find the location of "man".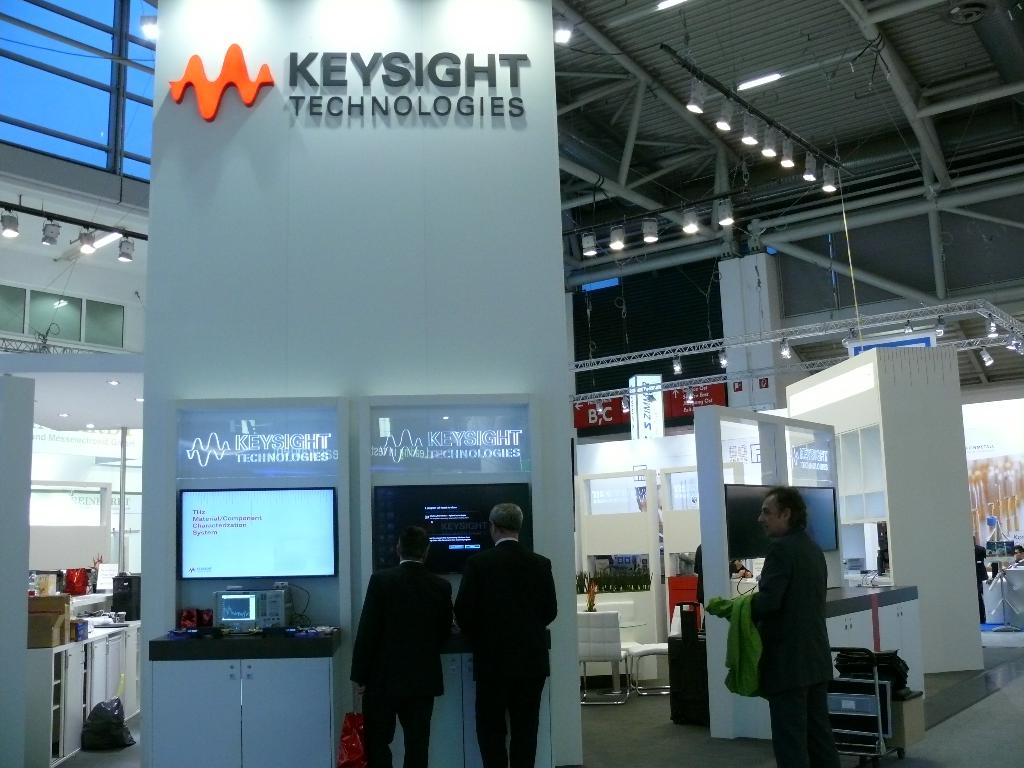
Location: {"x1": 705, "y1": 488, "x2": 838, "y2": 767}.
